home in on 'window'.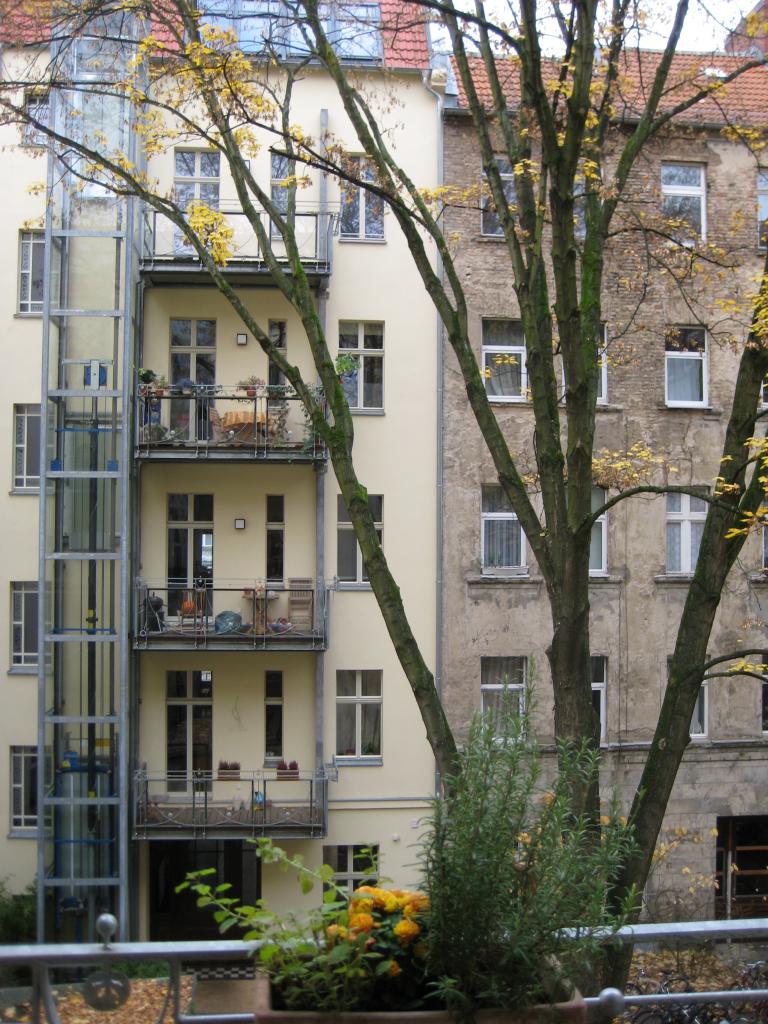
Homed in at bbox=[266, 493, 285, 589].
